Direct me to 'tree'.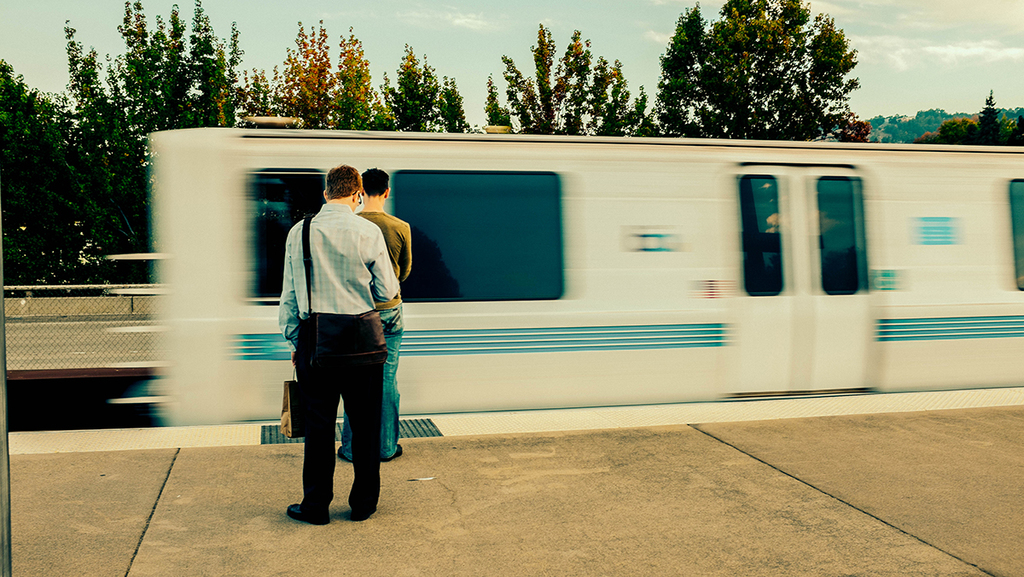
Direction: locate(57, 15, 146, 247).
